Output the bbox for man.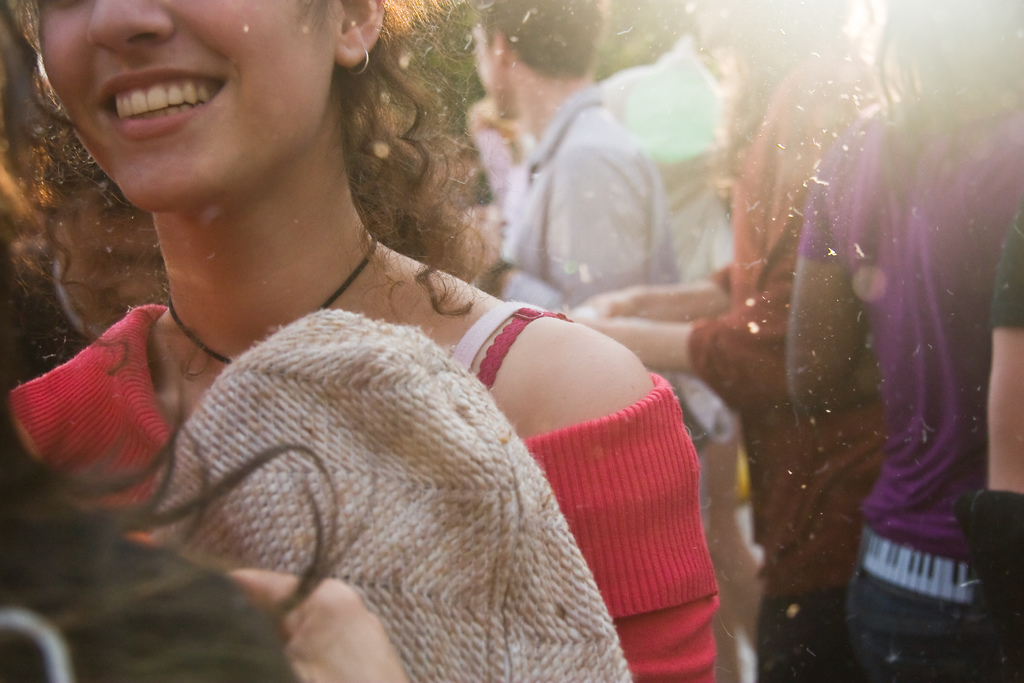
bbox(476, 0, 679, 315).
